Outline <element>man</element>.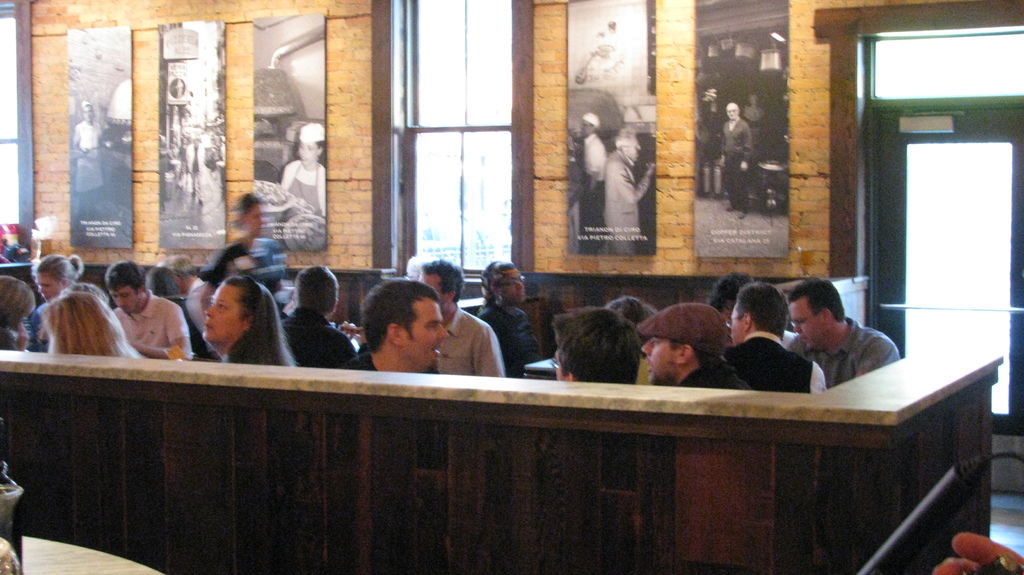
Outline: [719, 101, 753, 227].
